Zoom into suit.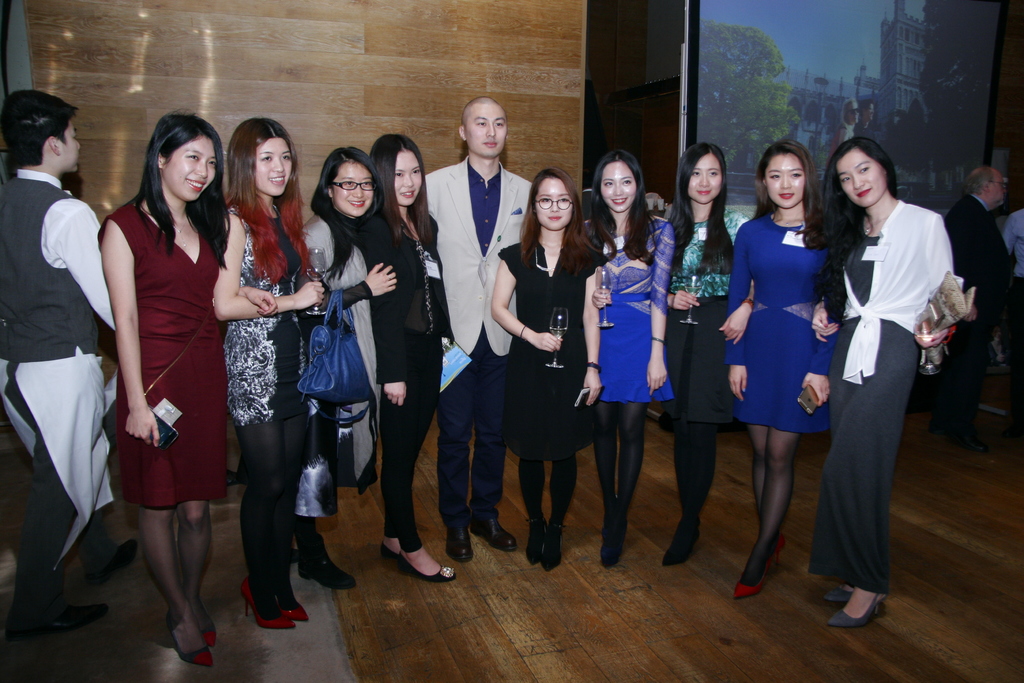
Zoom target: {"left": 426, "top": 165, "right": 534, "bottom": 536}.
